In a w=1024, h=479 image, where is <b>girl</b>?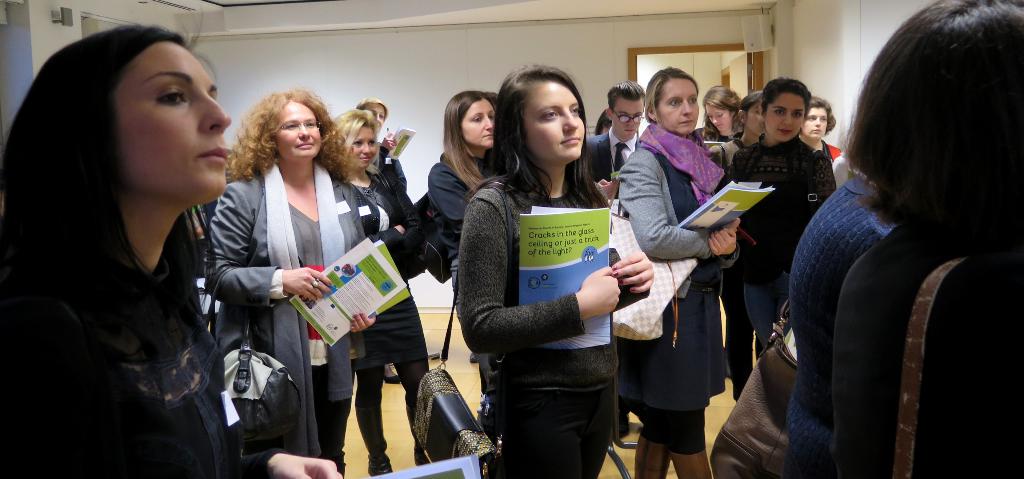
bbox(333, 108, 431, 475).
